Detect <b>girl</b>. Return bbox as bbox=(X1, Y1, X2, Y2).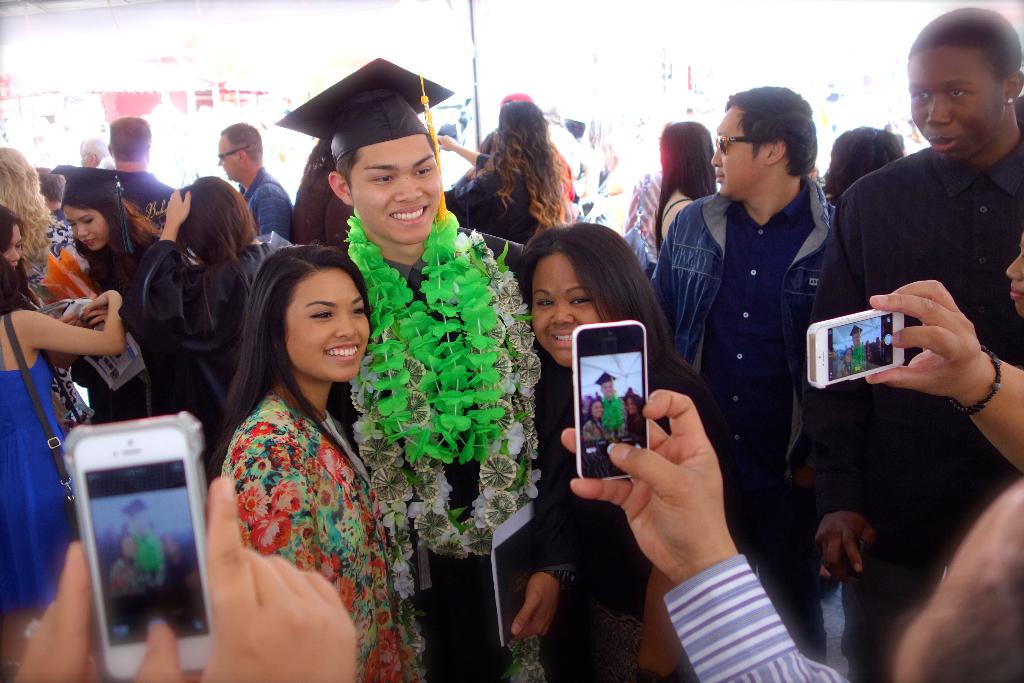
bbox=(0, 267, 127, 676).
